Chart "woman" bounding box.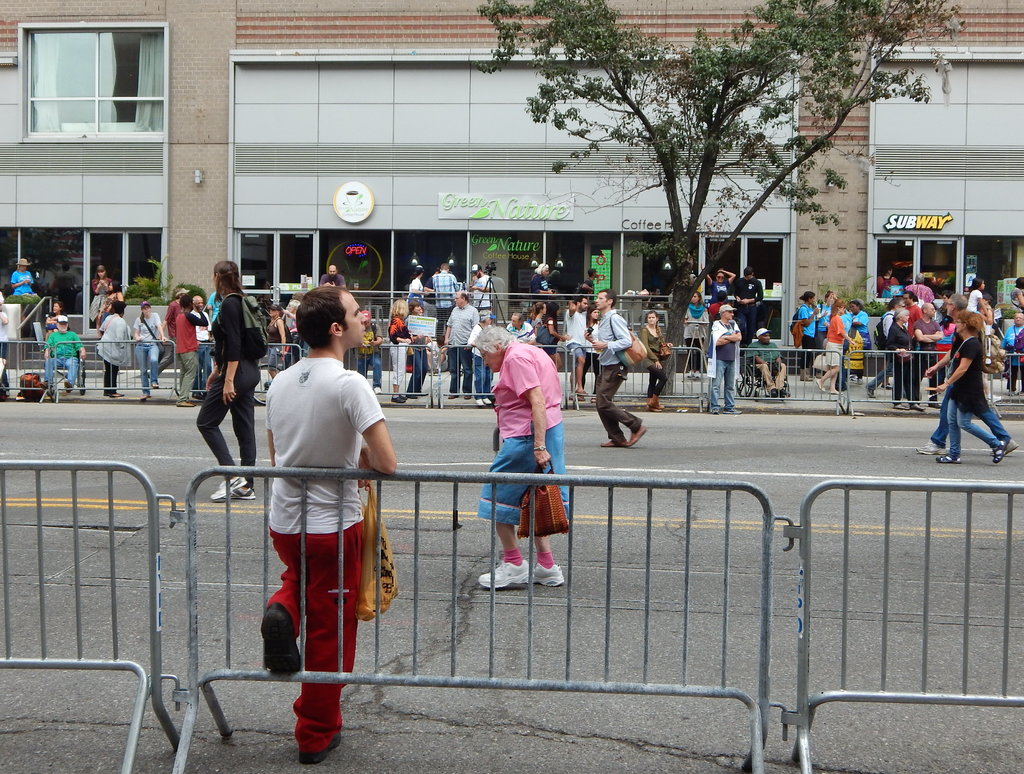
Charted: 883:305:927:408.
